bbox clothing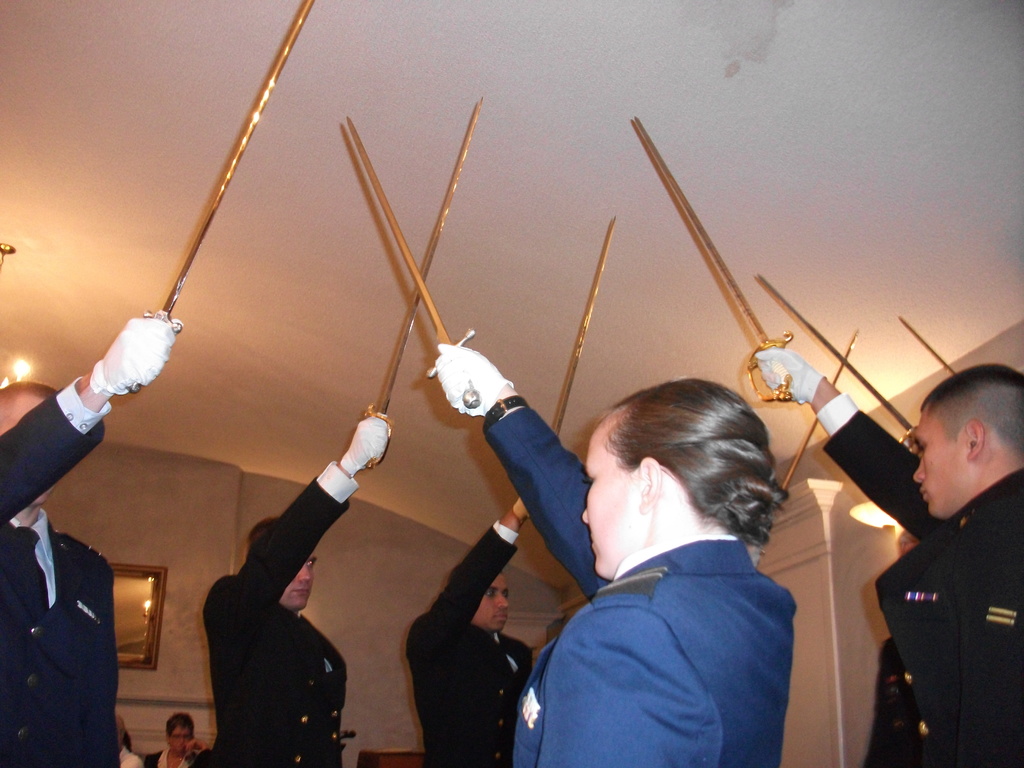
485, 406, 796, 767
